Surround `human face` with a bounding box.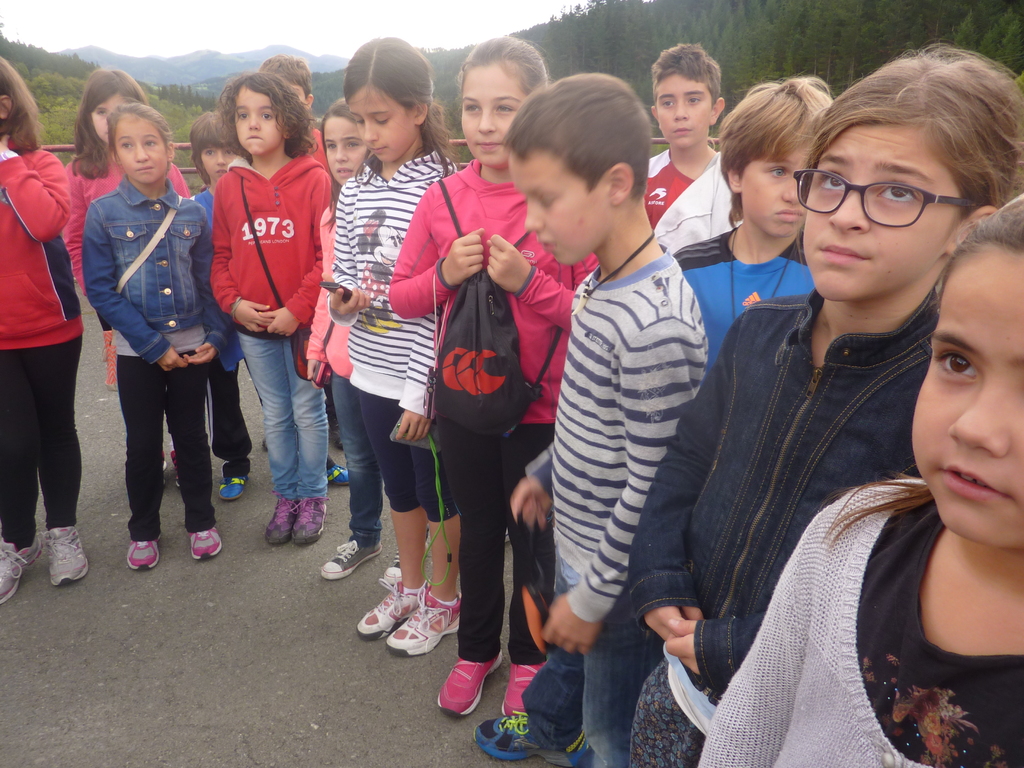
rect(324, 116, 367, 188).
